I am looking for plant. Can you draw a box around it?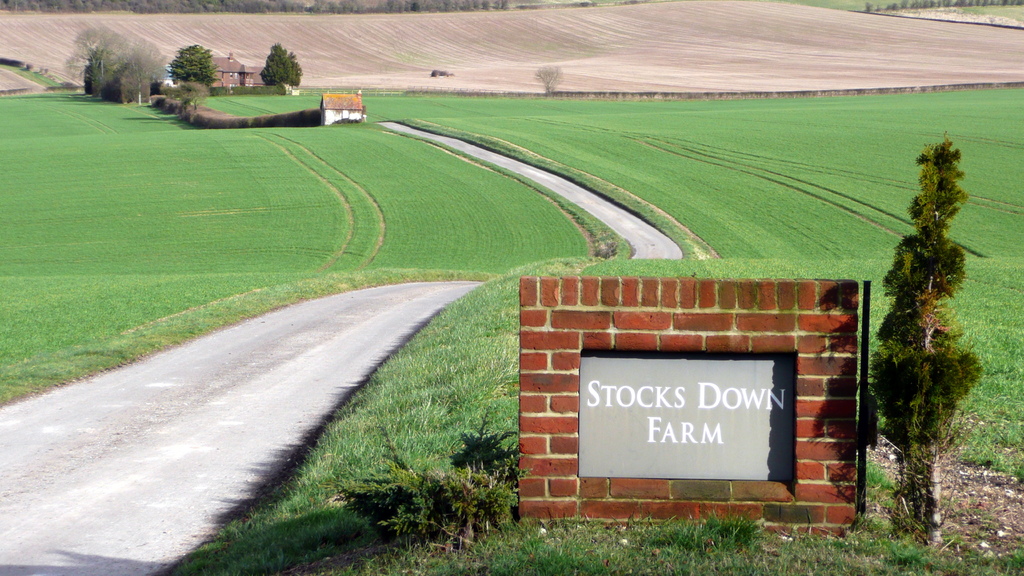
Sure, the bounding box is <box>339,415,507,550</box>.
